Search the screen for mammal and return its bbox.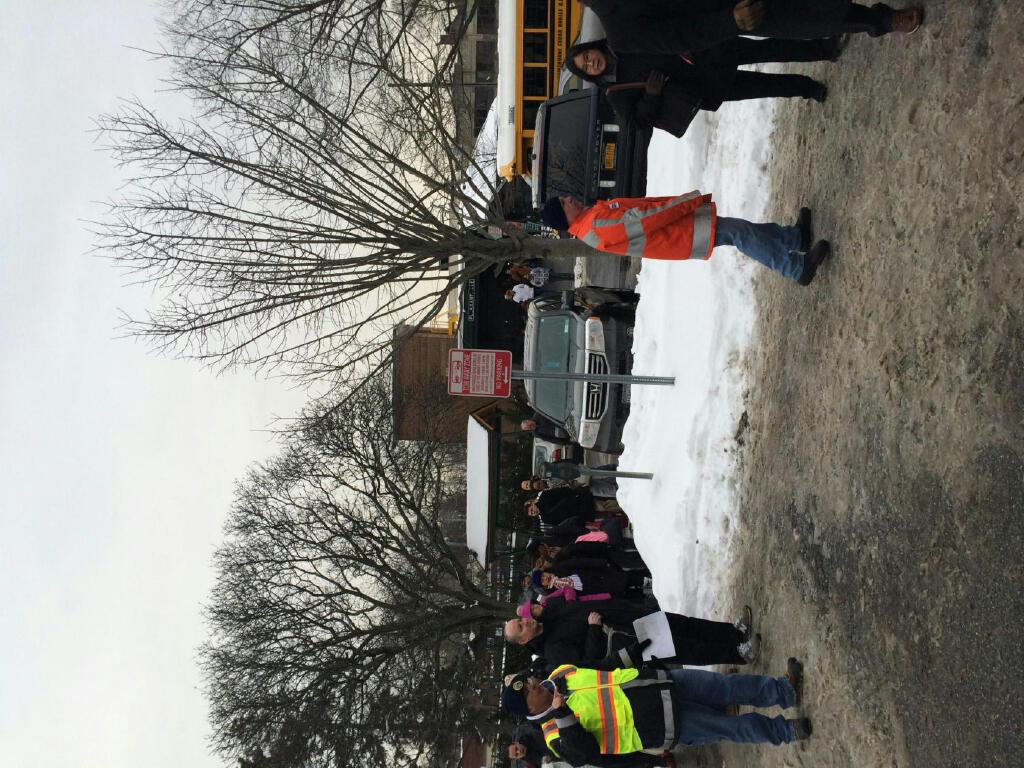
Found: (504, 283, 547, 306).
